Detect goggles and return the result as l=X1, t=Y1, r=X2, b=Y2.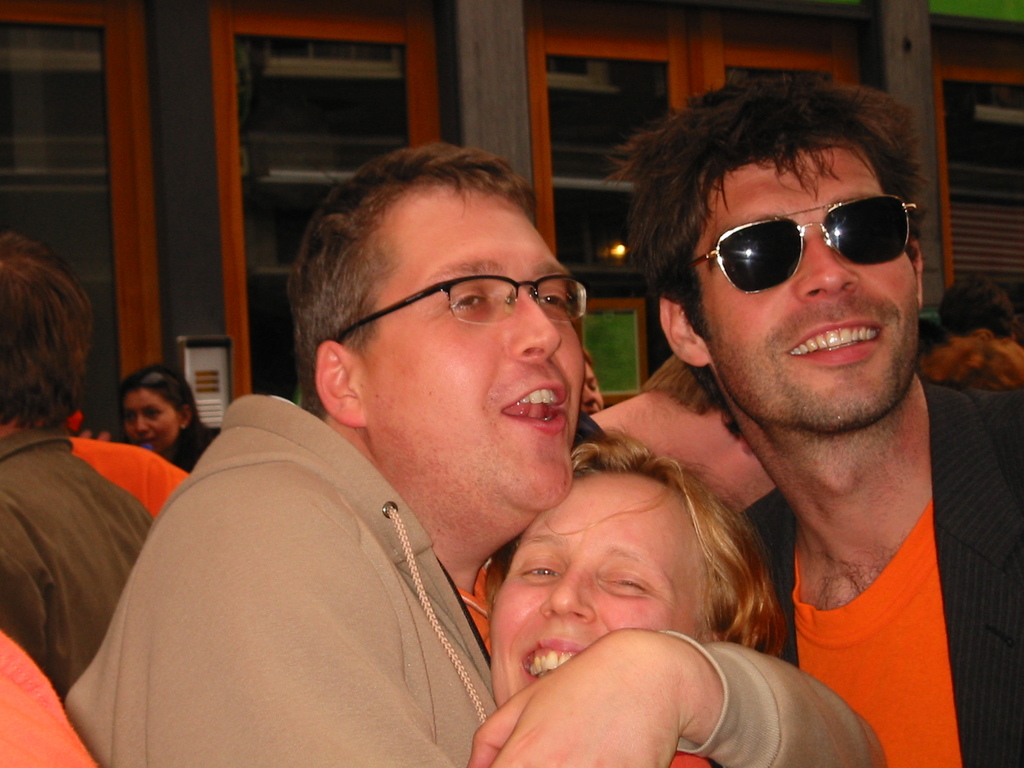
l=675, t=193, r=920, b=296.
